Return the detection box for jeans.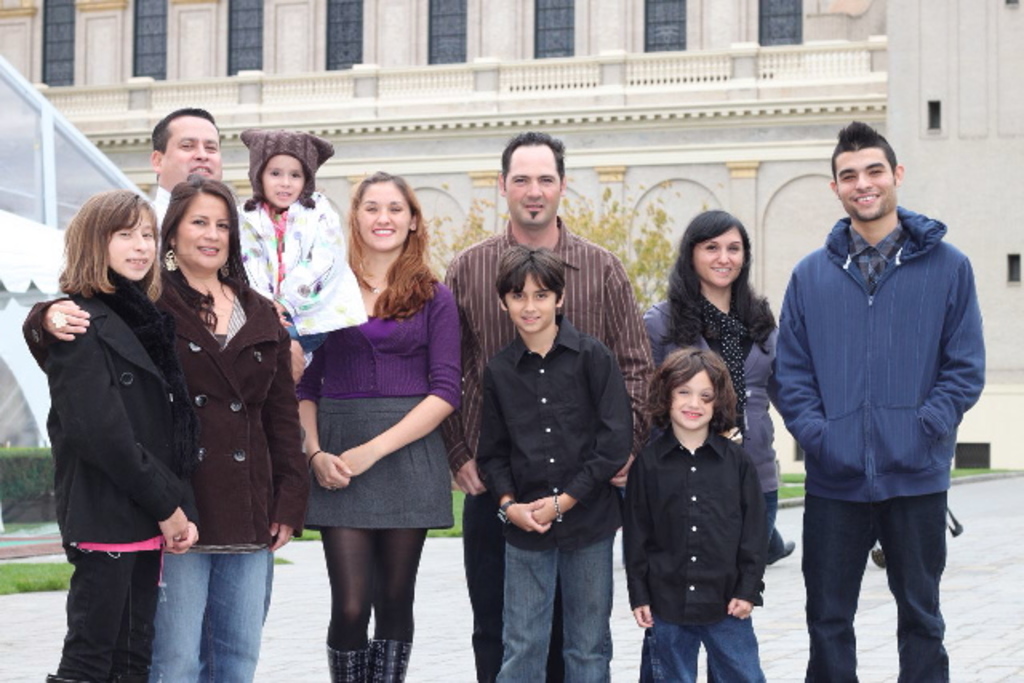
[left=464, top=488, right=570, bottom=681].
